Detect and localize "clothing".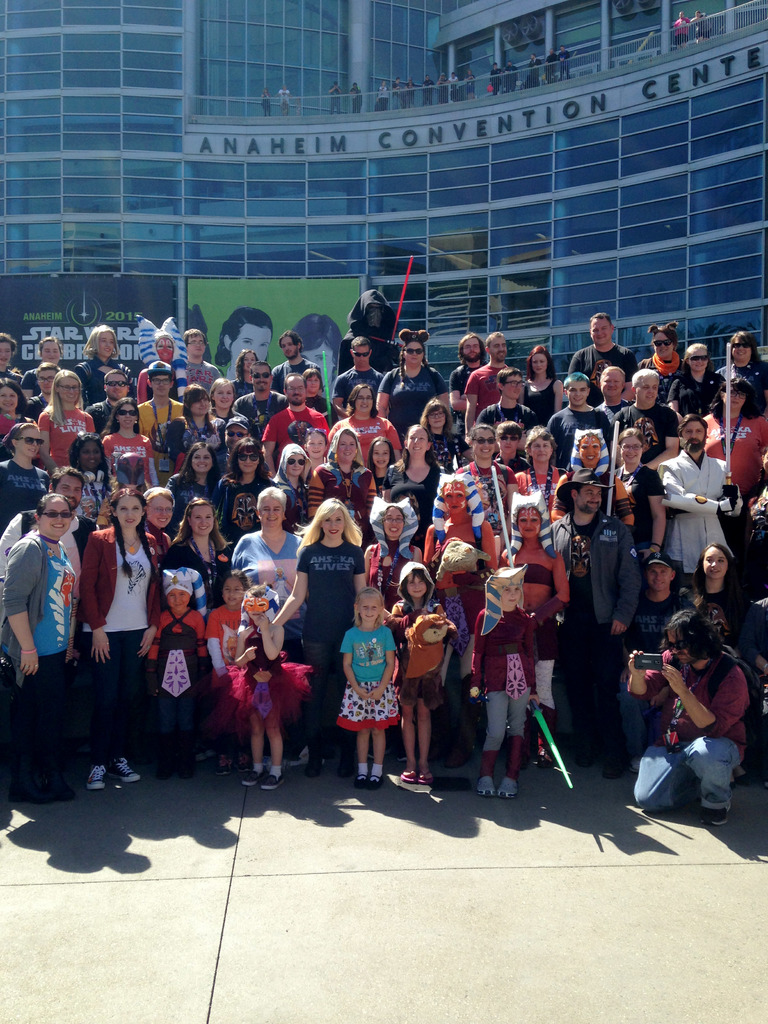
Localized at (580, 636, 740, 797).
